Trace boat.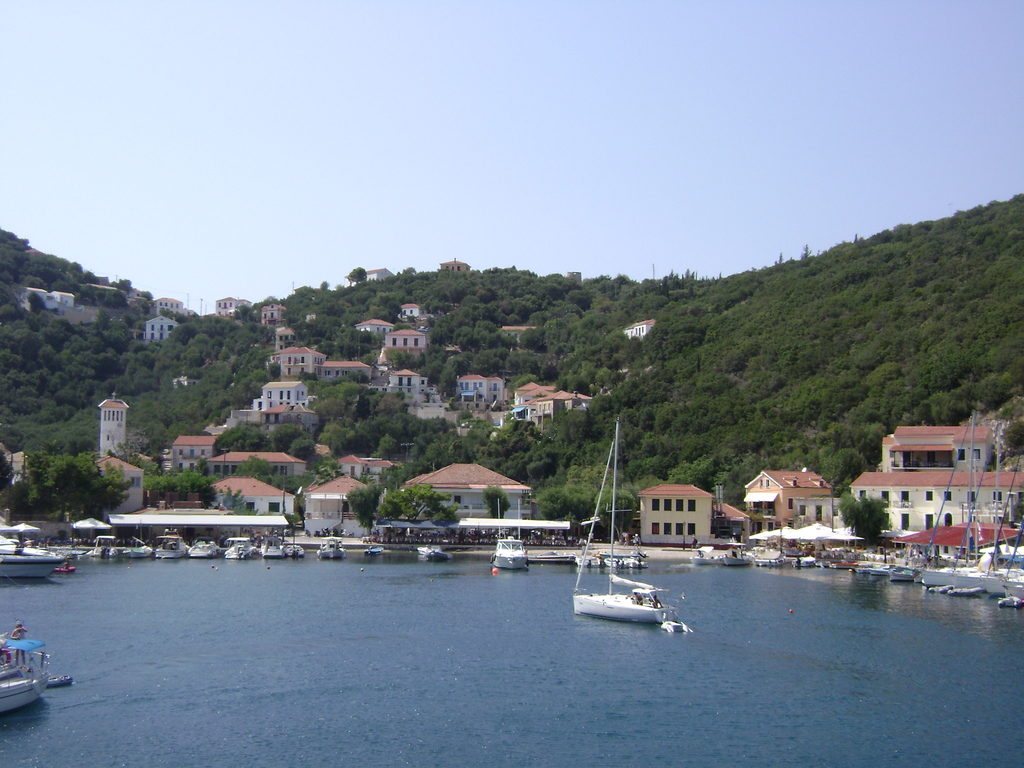
Traced to [63,515,82,556].
